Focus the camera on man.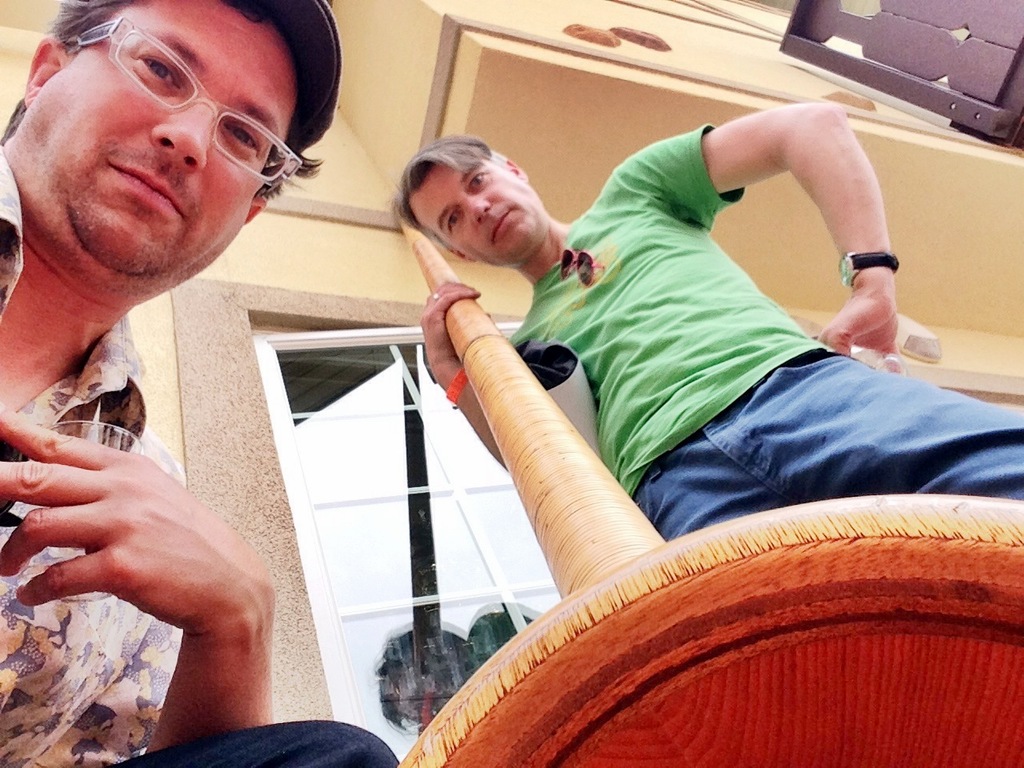
Focus region: 0:1:402:767.
